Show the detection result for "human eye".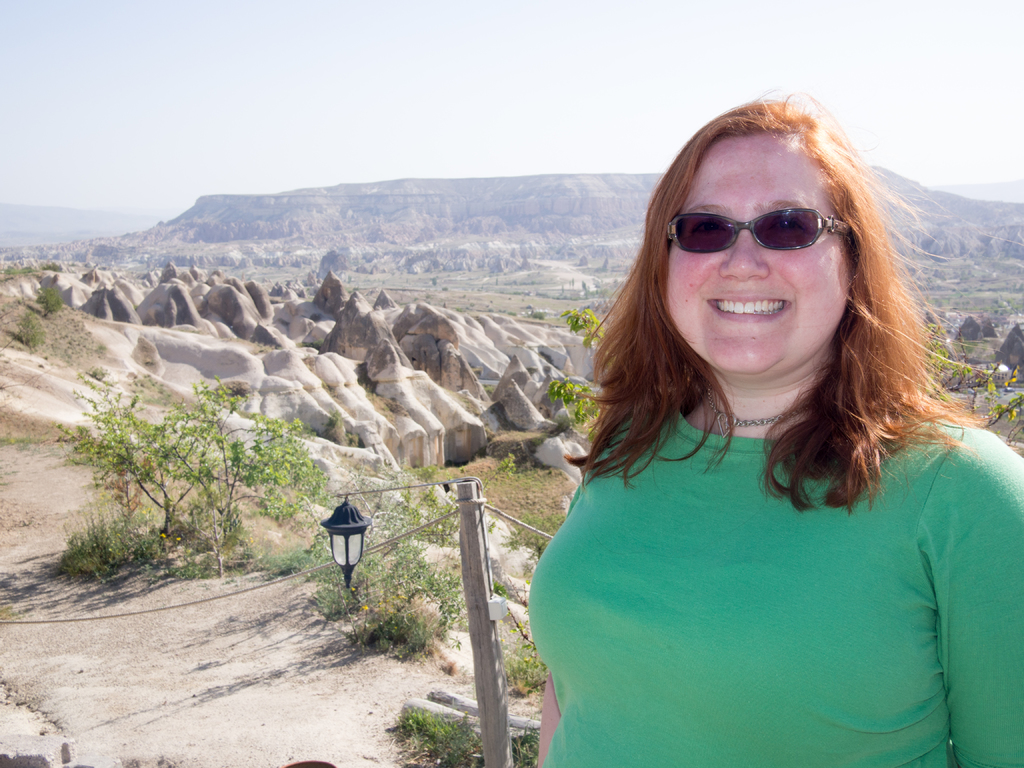
[688, 214, 728, 236].
